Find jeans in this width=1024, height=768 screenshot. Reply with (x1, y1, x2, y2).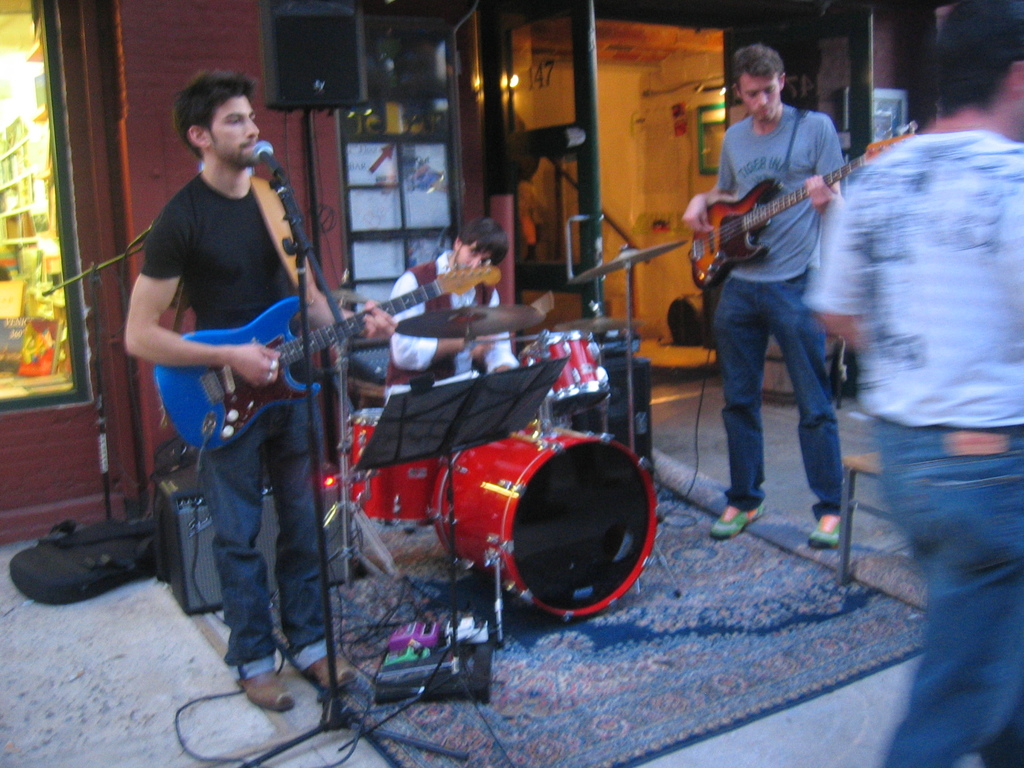
(198, 399, 334, 682).
